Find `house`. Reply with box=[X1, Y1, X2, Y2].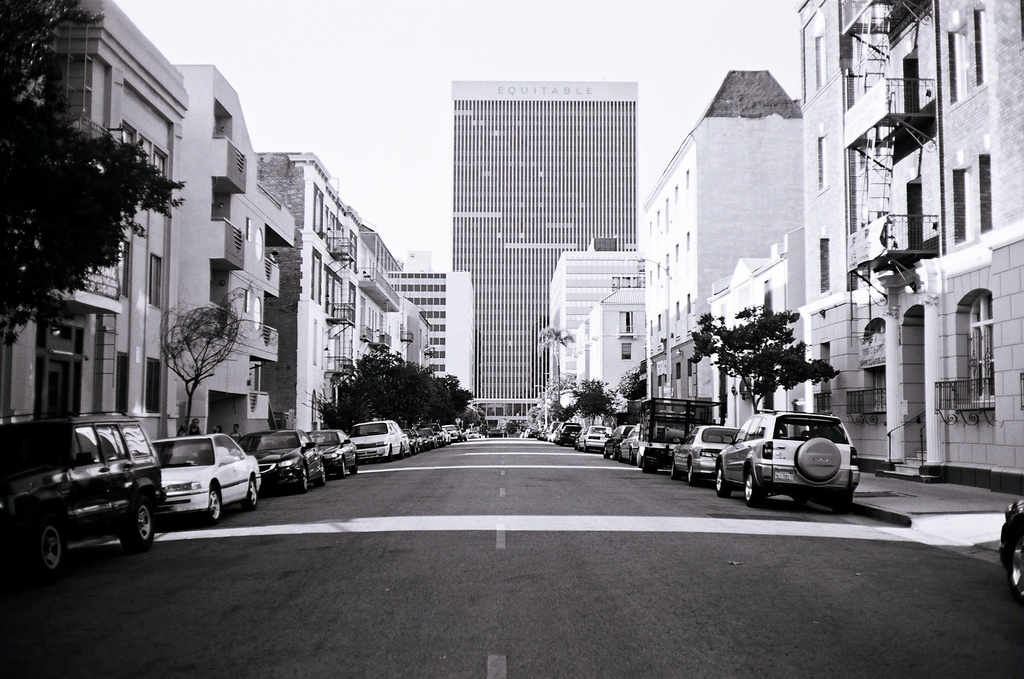
box=[333, 202, 361, 377].
